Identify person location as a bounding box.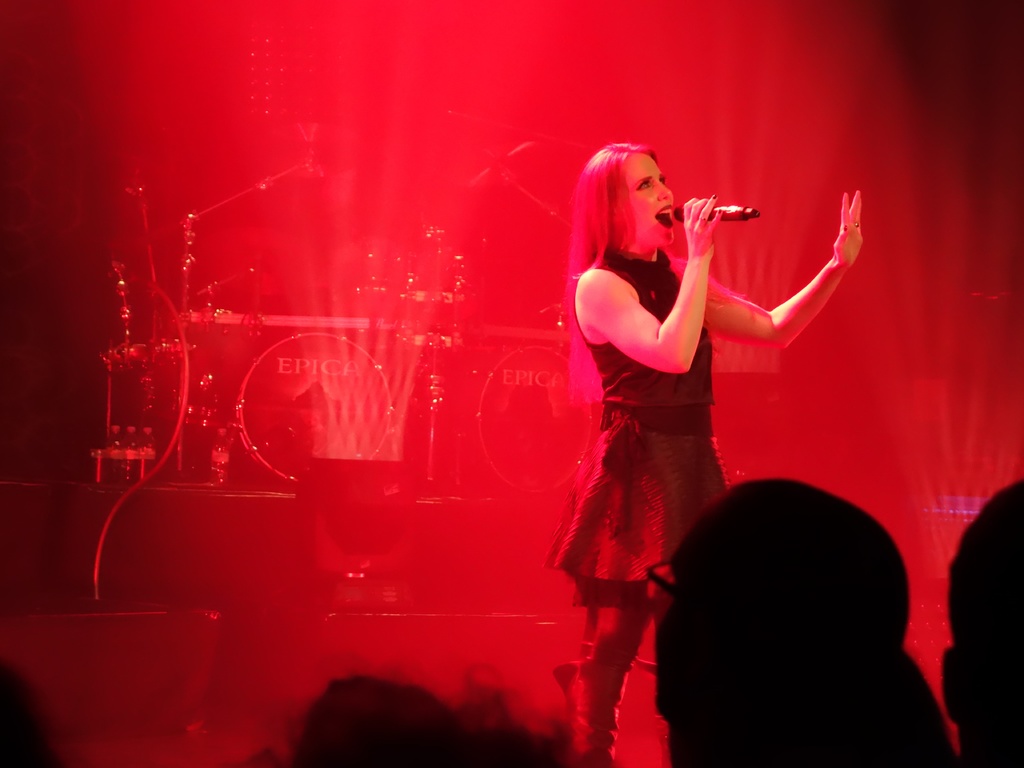
locate(652, 477, 911, 767).
